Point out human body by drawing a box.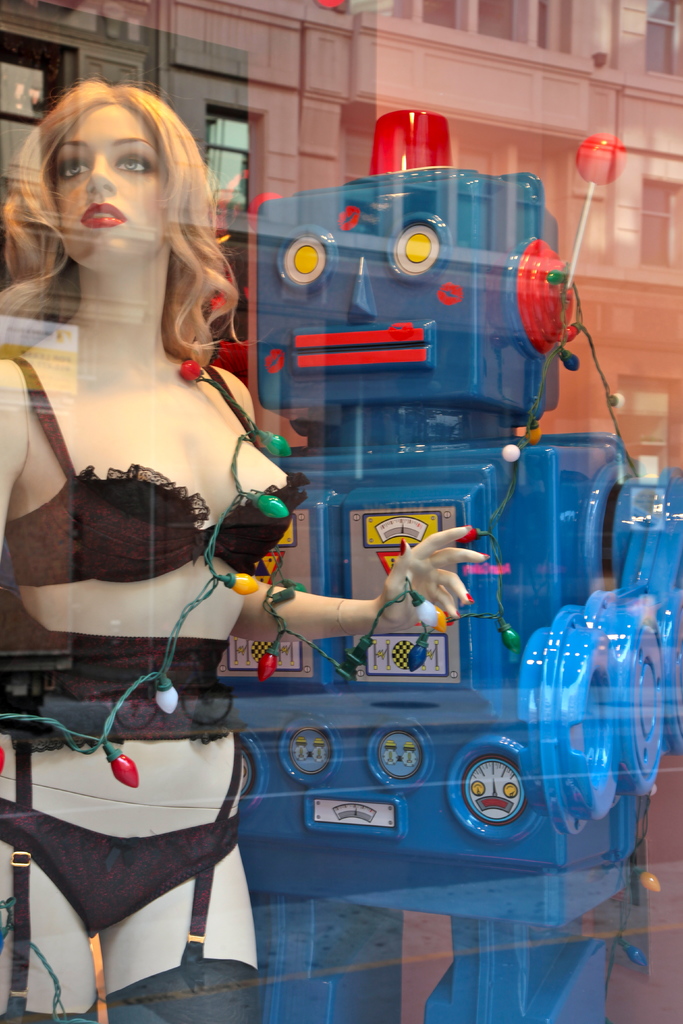
33, 102, 390, 1023.
